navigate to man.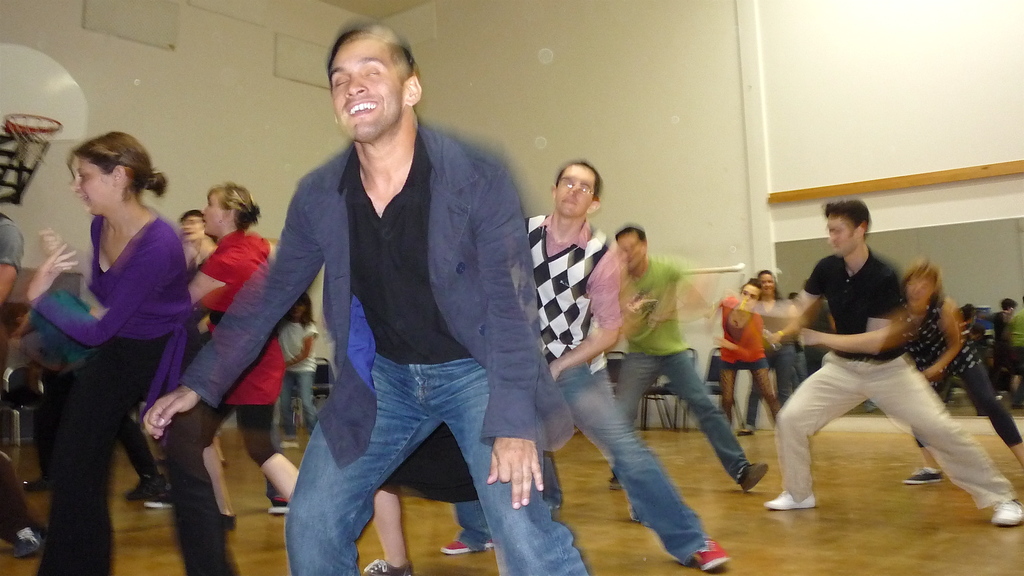
Navigation target: BBox(745, 188, 1023, 528).
